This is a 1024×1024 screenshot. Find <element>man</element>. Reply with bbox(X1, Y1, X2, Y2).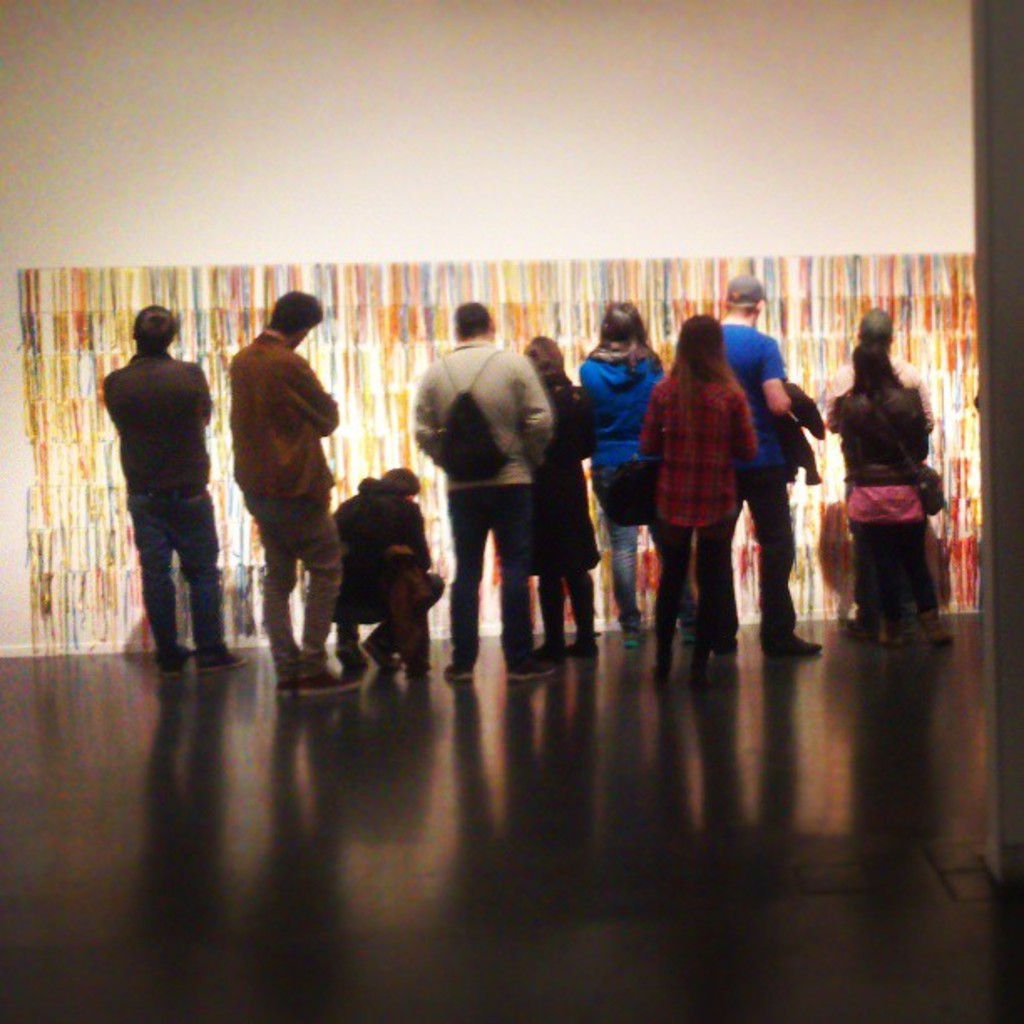
bbox(99, 300, 246, 676).
